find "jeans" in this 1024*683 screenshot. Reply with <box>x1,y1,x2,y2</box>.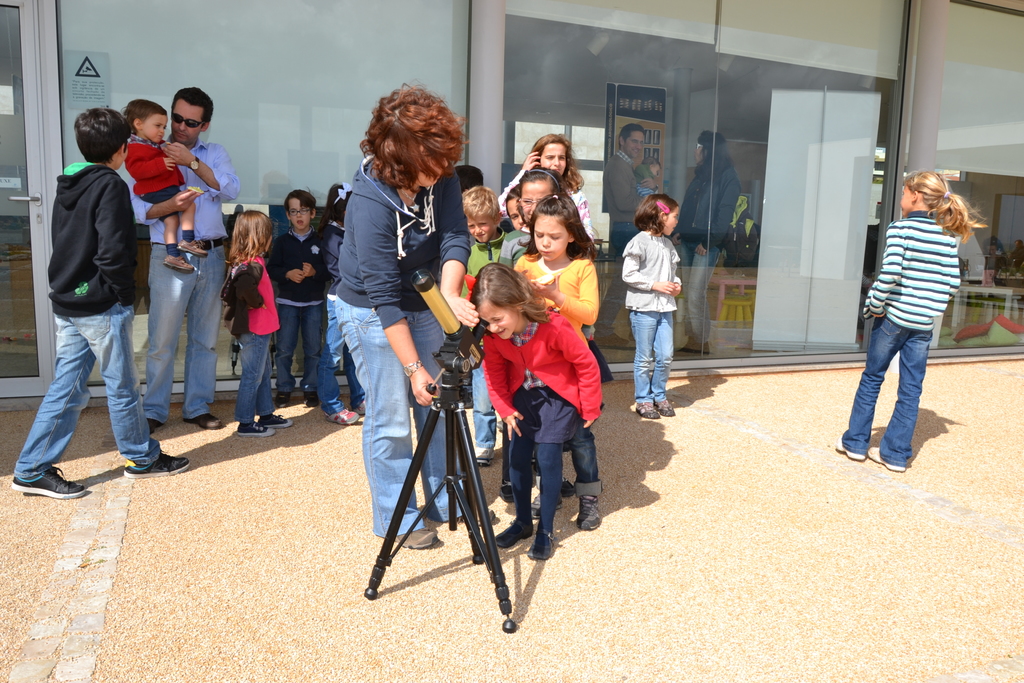
<box>140,248,227,420</box>.
